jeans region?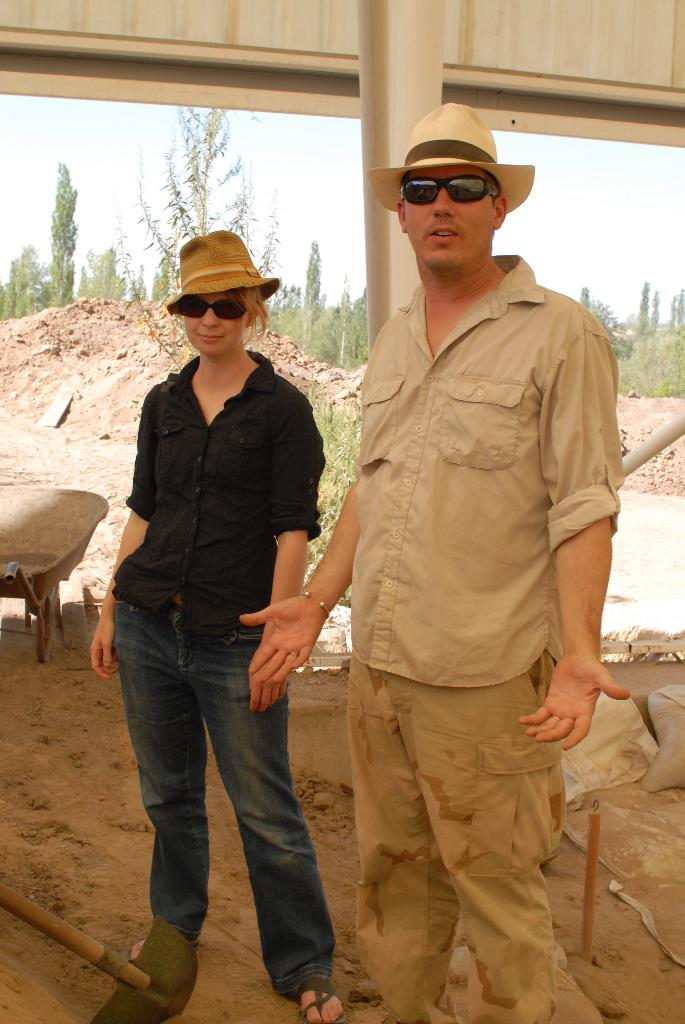
box=[114, 592, 337, 994]
